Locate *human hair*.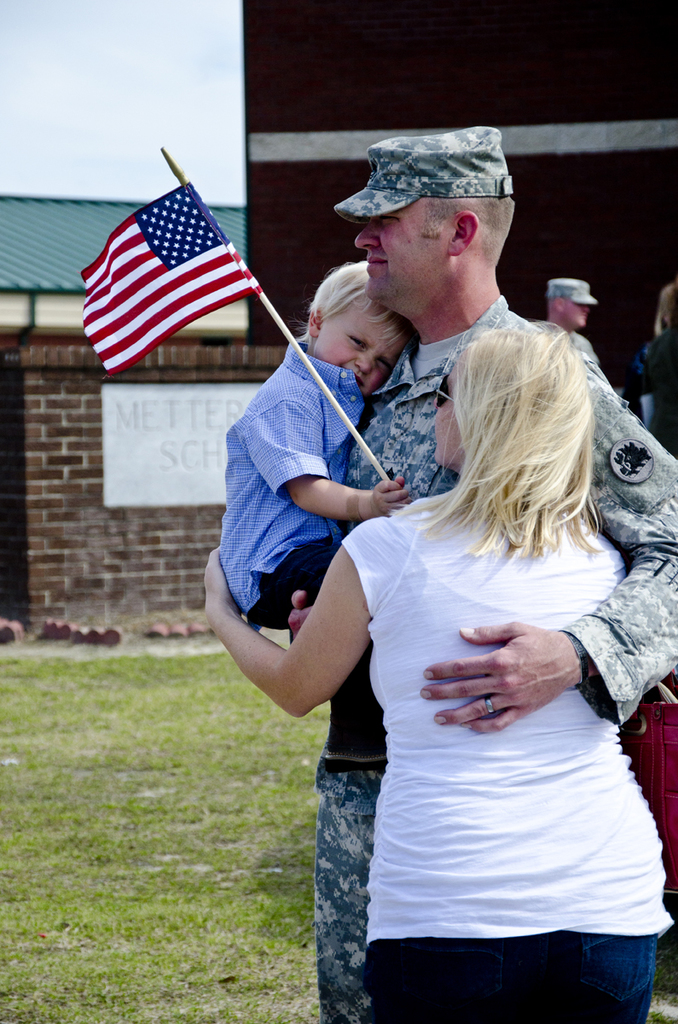
Bounding box: <box>377,303,627,576</box>.
